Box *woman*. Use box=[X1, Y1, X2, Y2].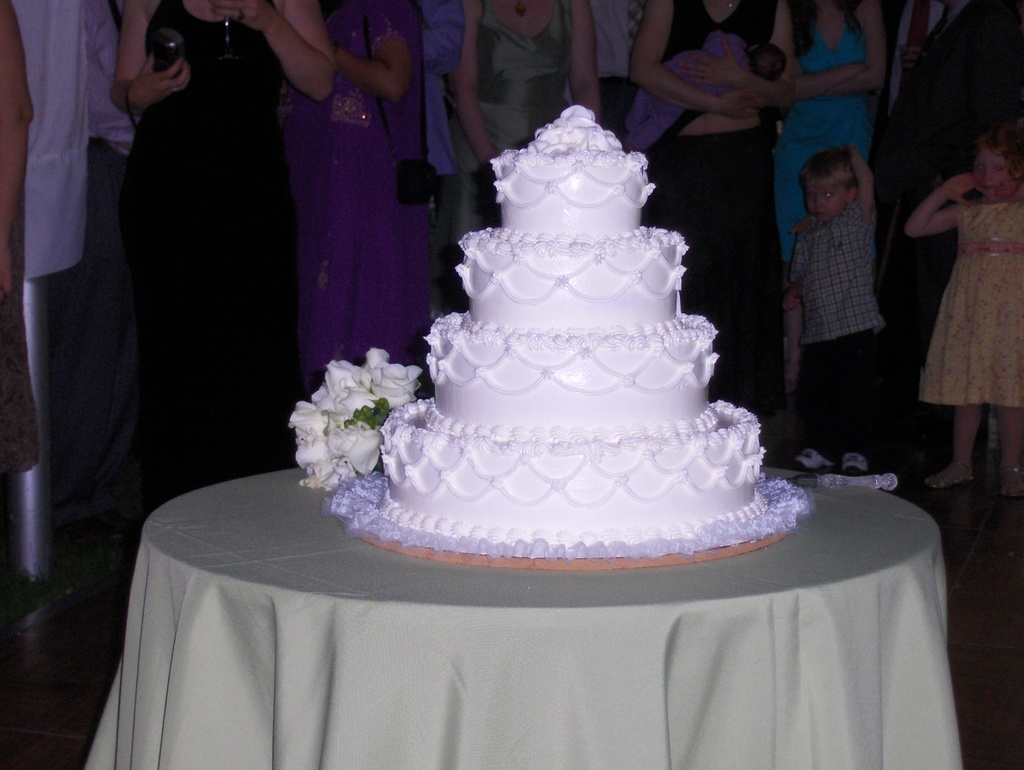
box=[91, 4, 323, 534].
